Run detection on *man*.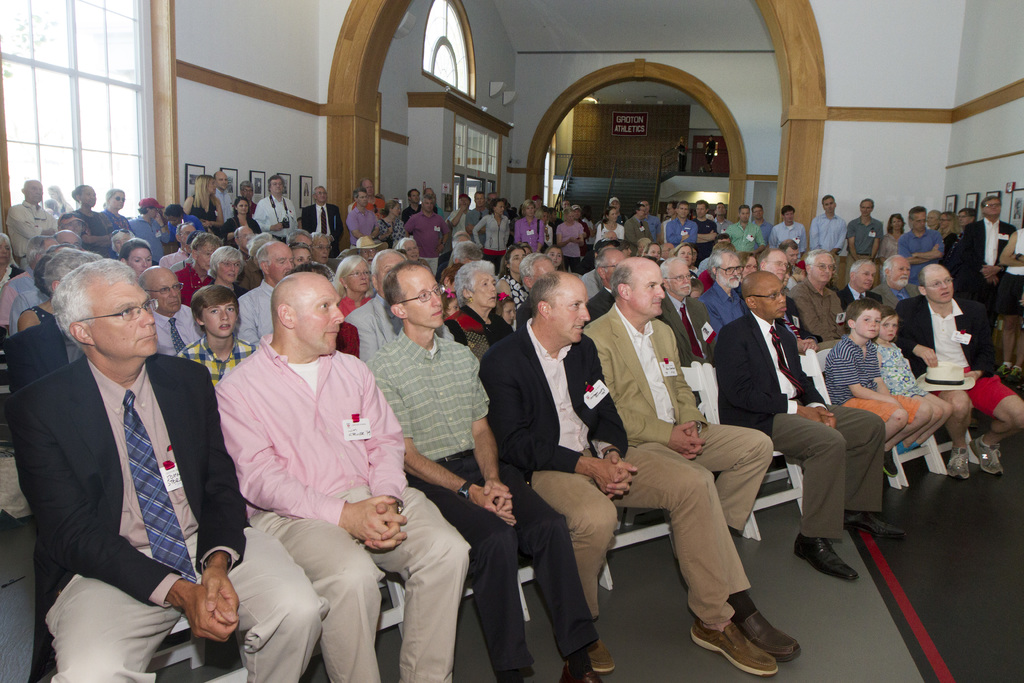
Result: 899 204 948 292.
